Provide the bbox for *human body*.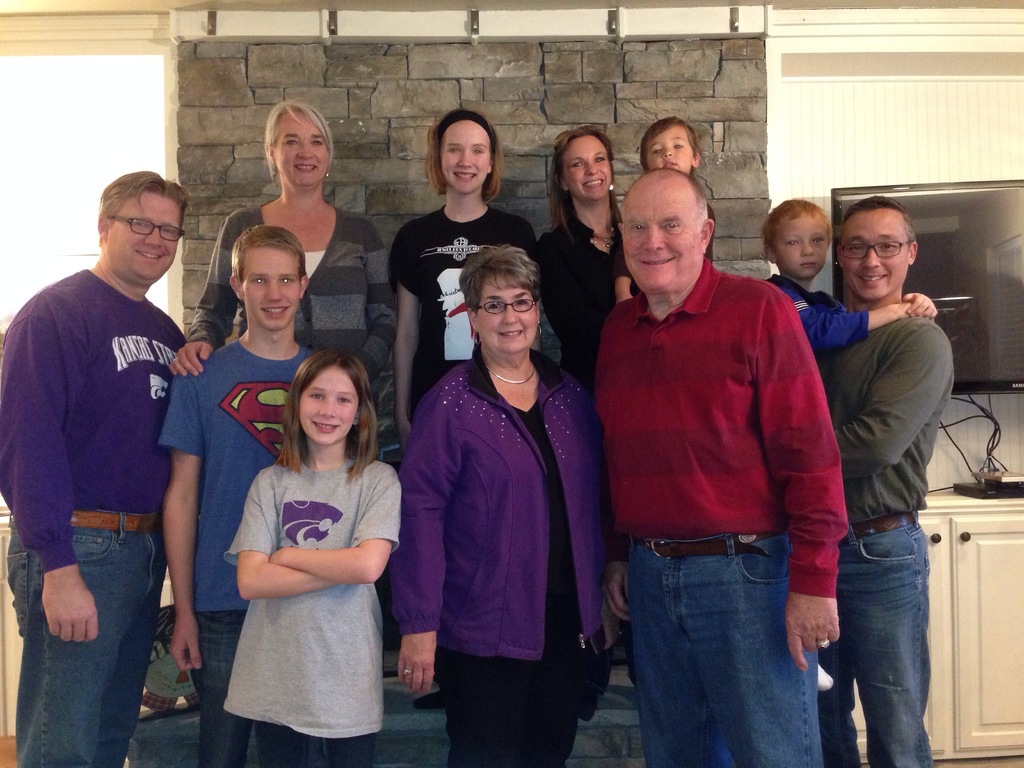
[221,451,401,767].
